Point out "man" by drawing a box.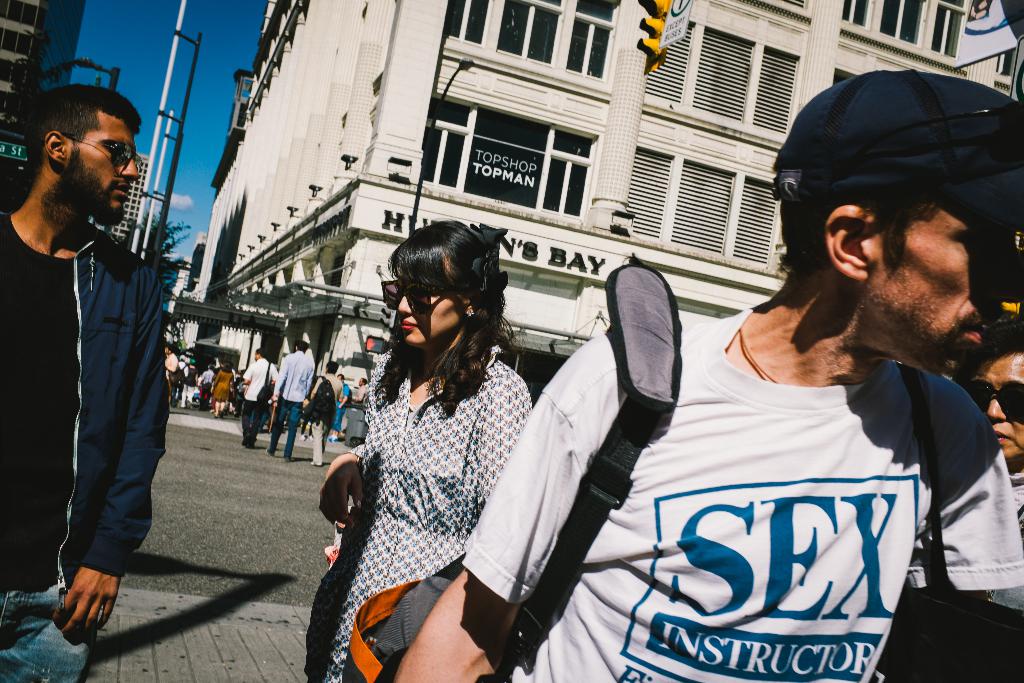
select_region(281, 339, 317, 461).
